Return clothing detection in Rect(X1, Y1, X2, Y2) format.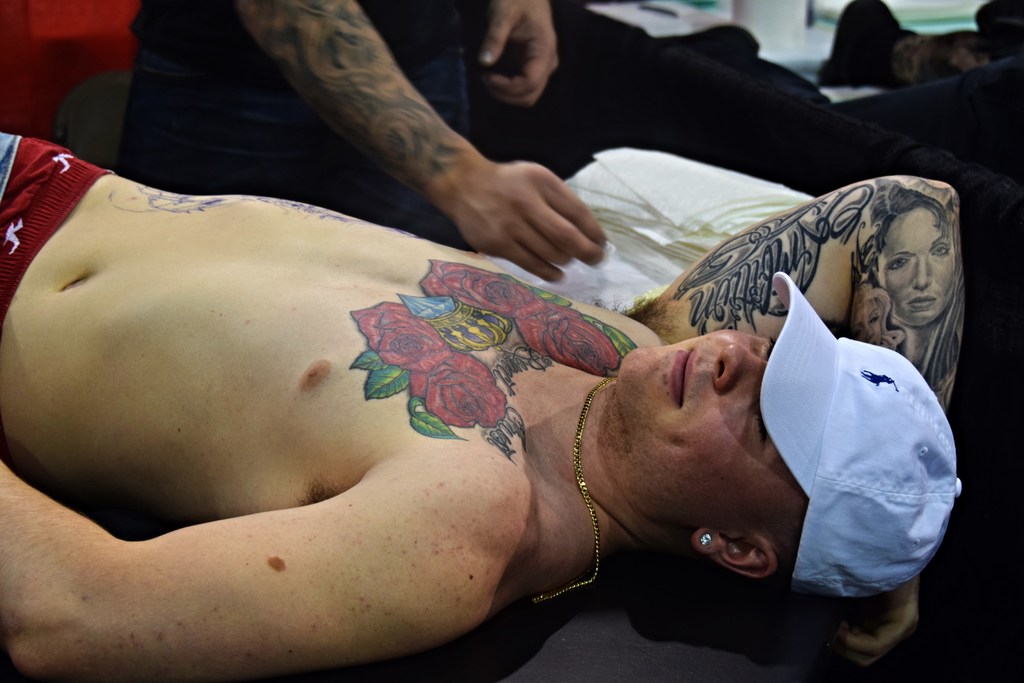
Rect(0, 128, 118, 343).
